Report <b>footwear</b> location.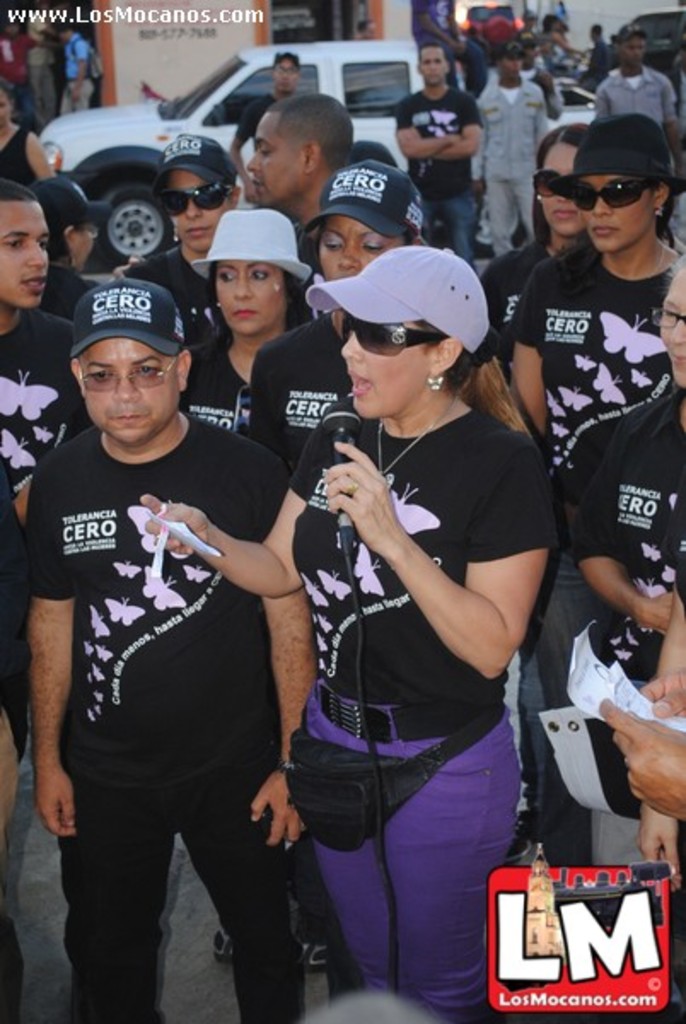
Report: left=297, top=930, right=331, bottom=971.
